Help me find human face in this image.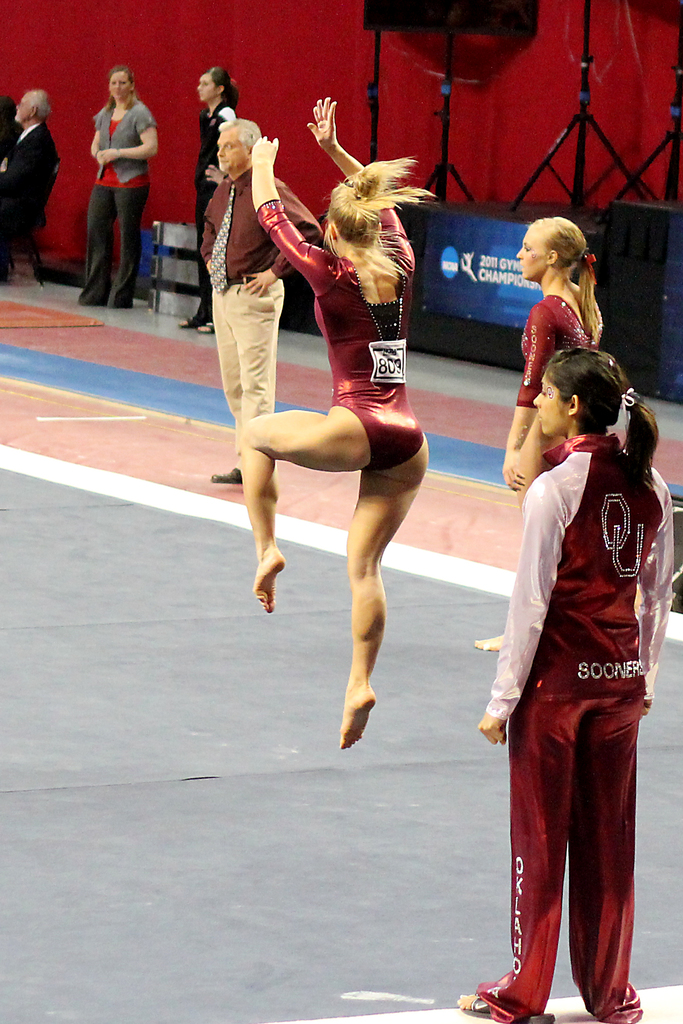
Found it: crop(217, 123, 249, 170).
